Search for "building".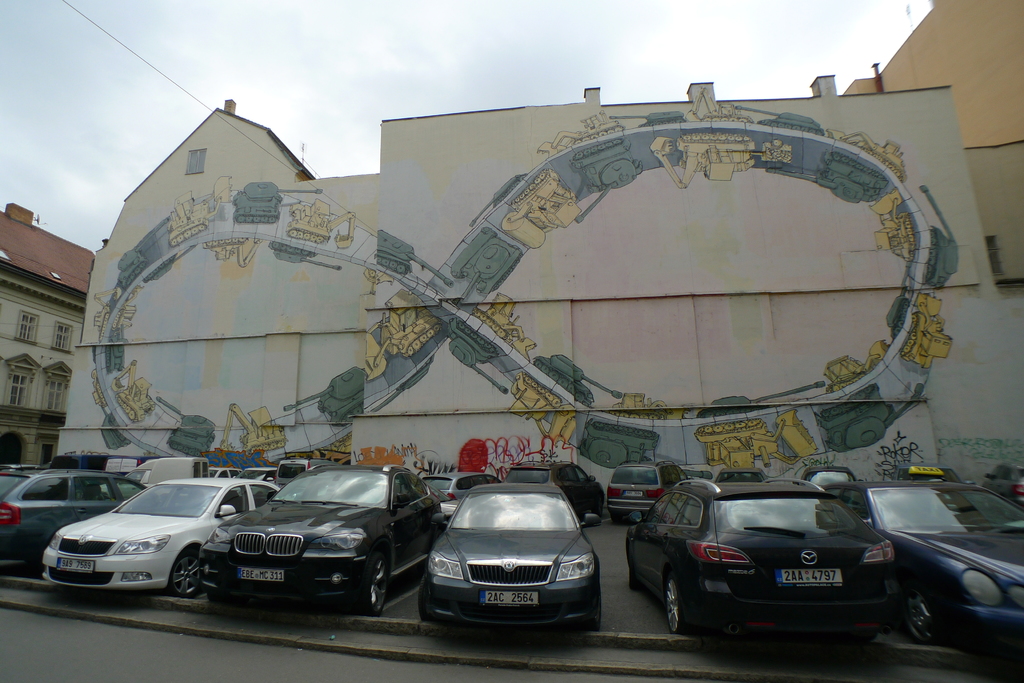
Found at box(54, 84, 1022, 519).
